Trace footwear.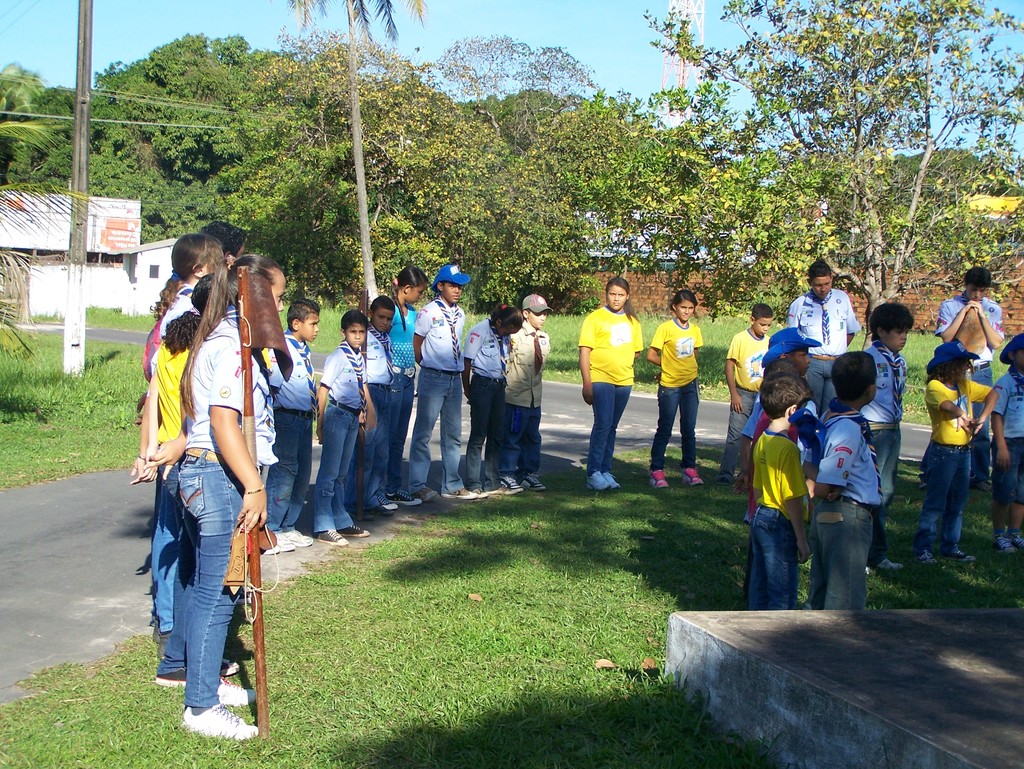
Traced to (876,550,911,576).
